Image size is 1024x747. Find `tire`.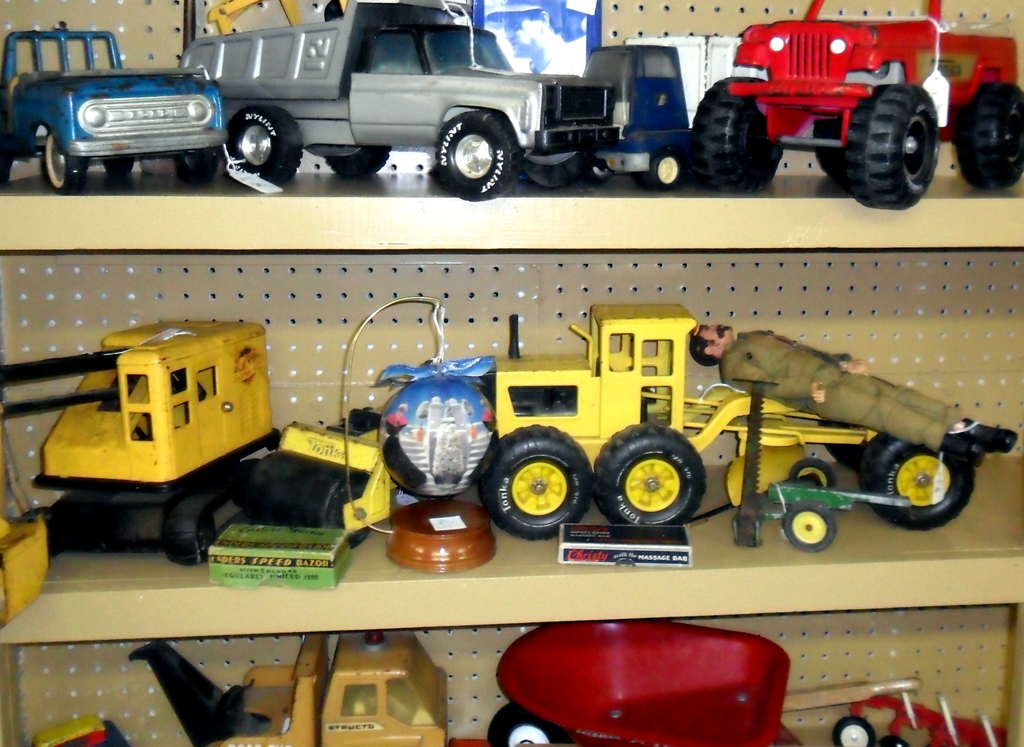
484, 426, 591, 544.
